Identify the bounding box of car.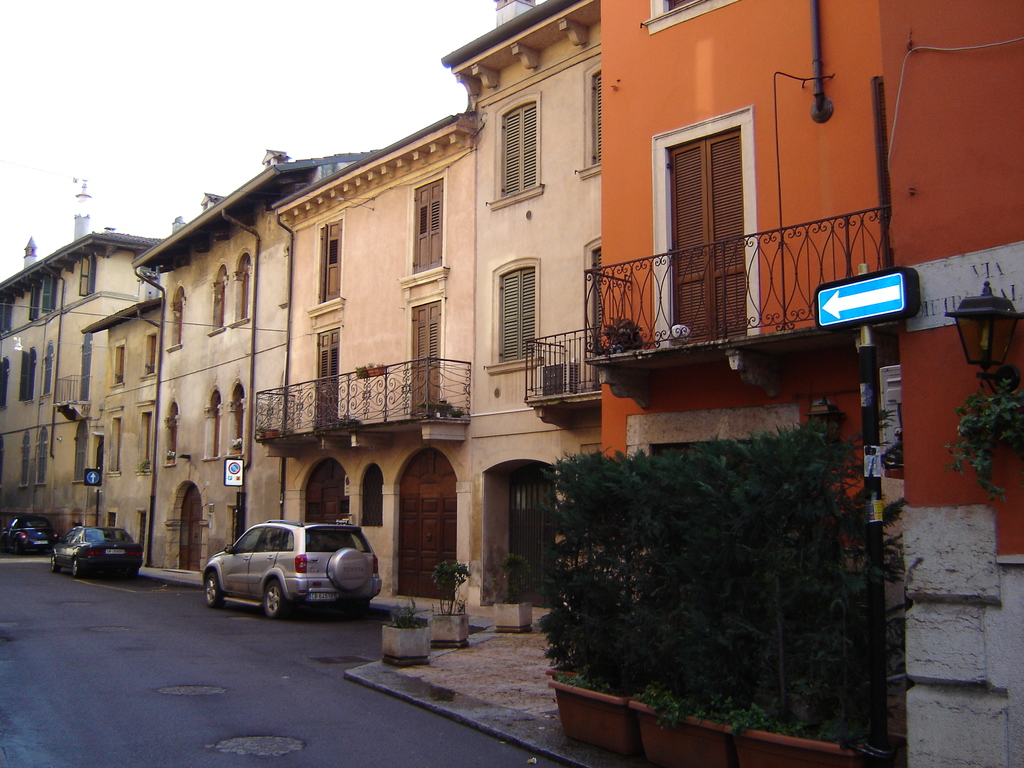
pyautogui.locateOnScreen(52, 522, 144, 577).
